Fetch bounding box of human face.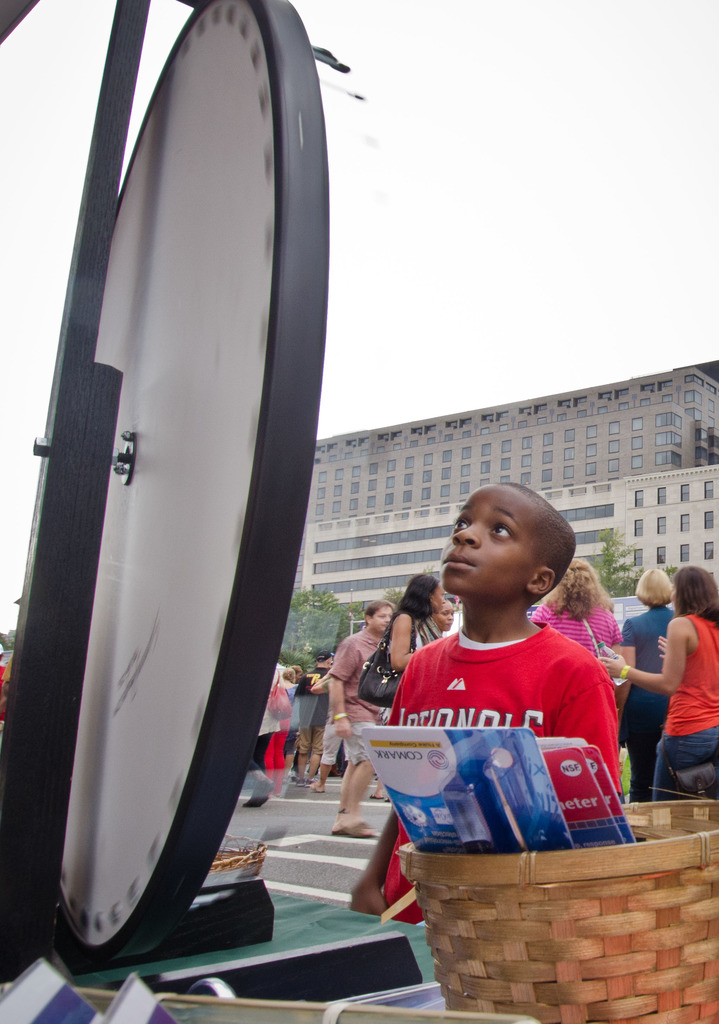
Bbox: l=433, t=603, r=455, b=631.
